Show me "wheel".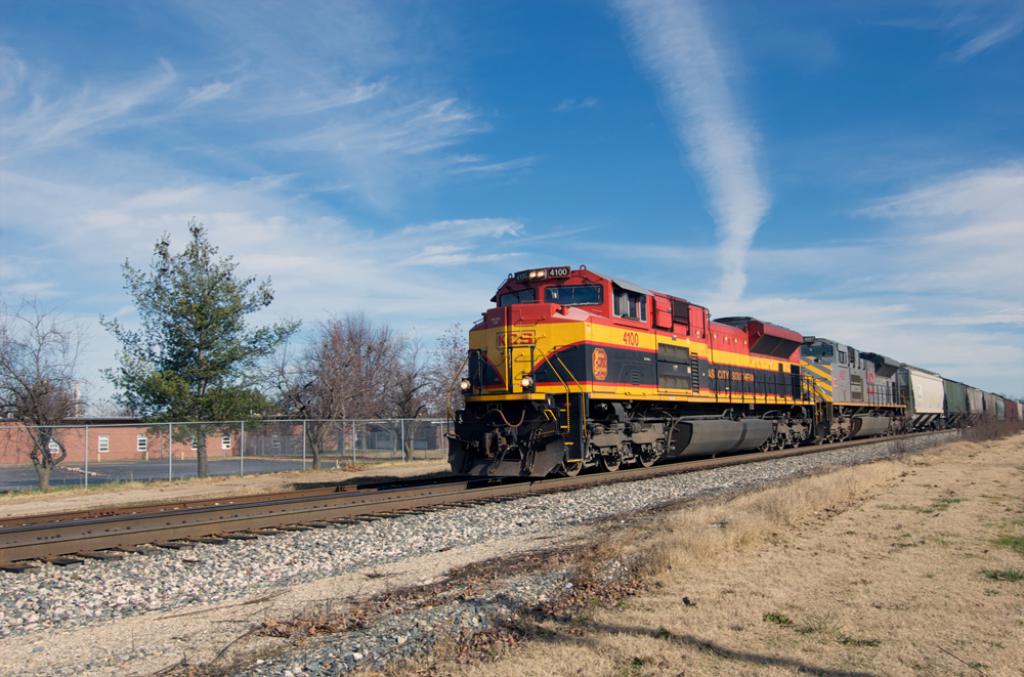
"wheel" is here: box(605, 453, 622, 470).
